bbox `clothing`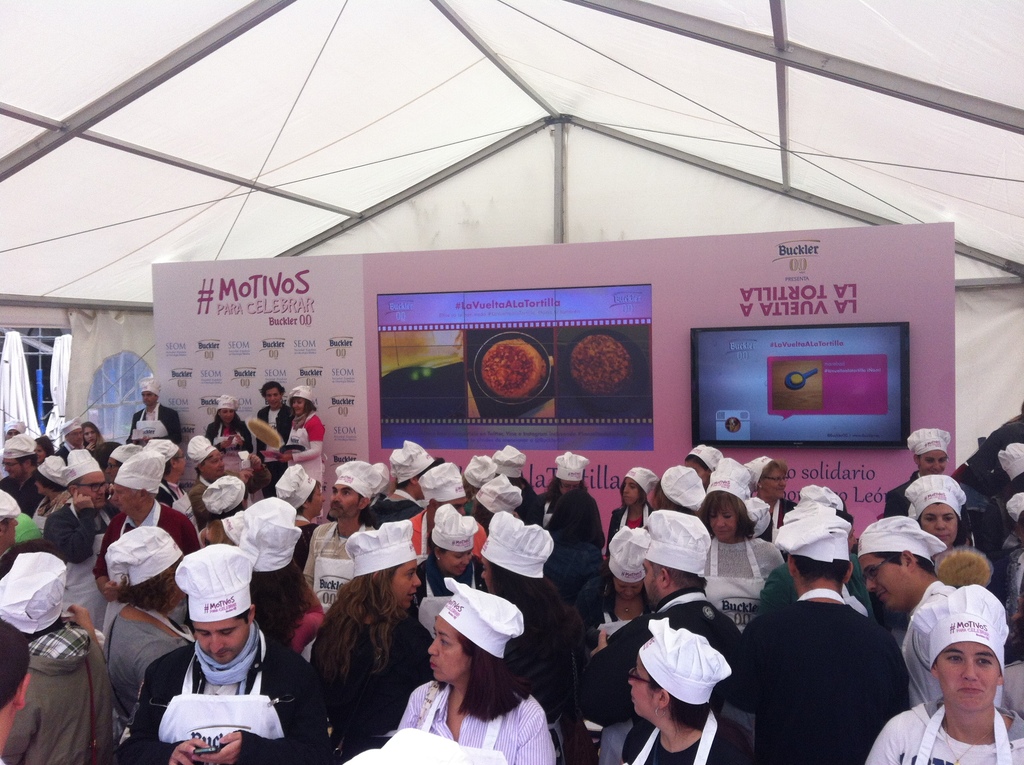
[left=287, top=588, right=321, bottom=648]
